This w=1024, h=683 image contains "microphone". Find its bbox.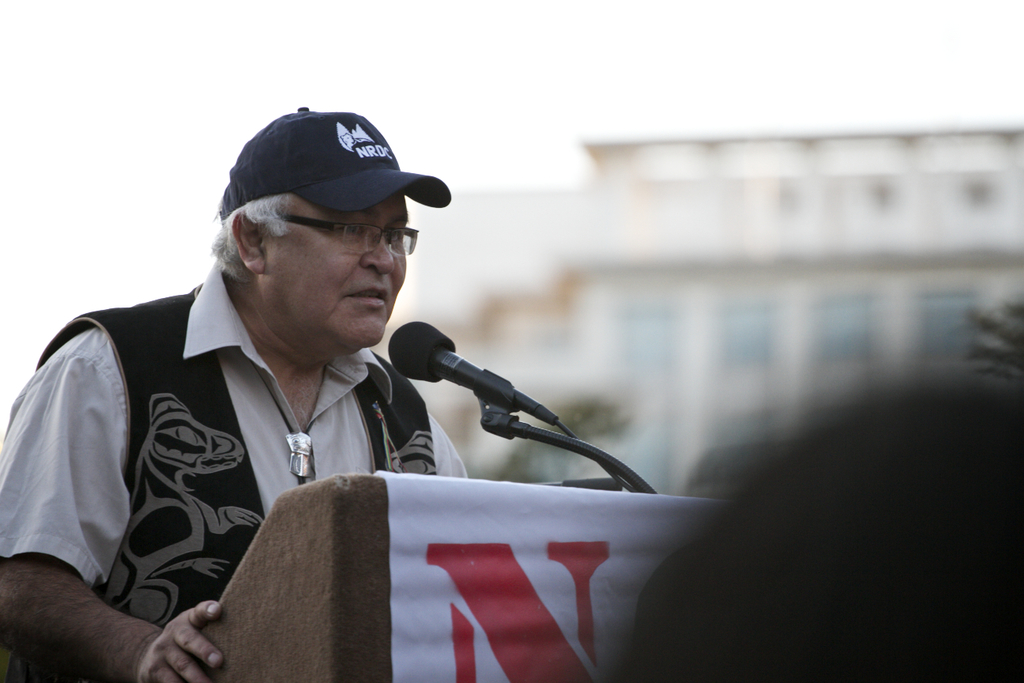
box=[393, 331, 618, 480].
